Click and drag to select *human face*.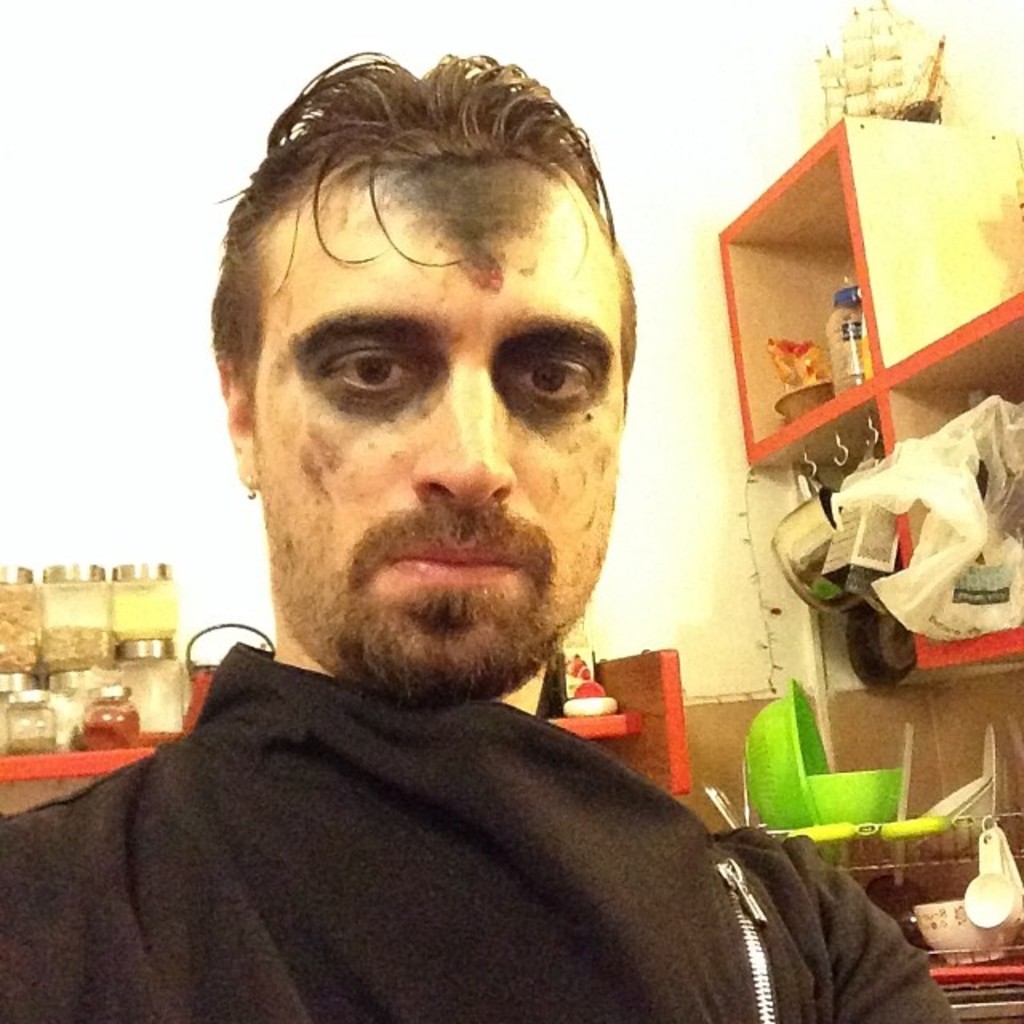
Selection: l=227, t=131, r=619, b=685.
